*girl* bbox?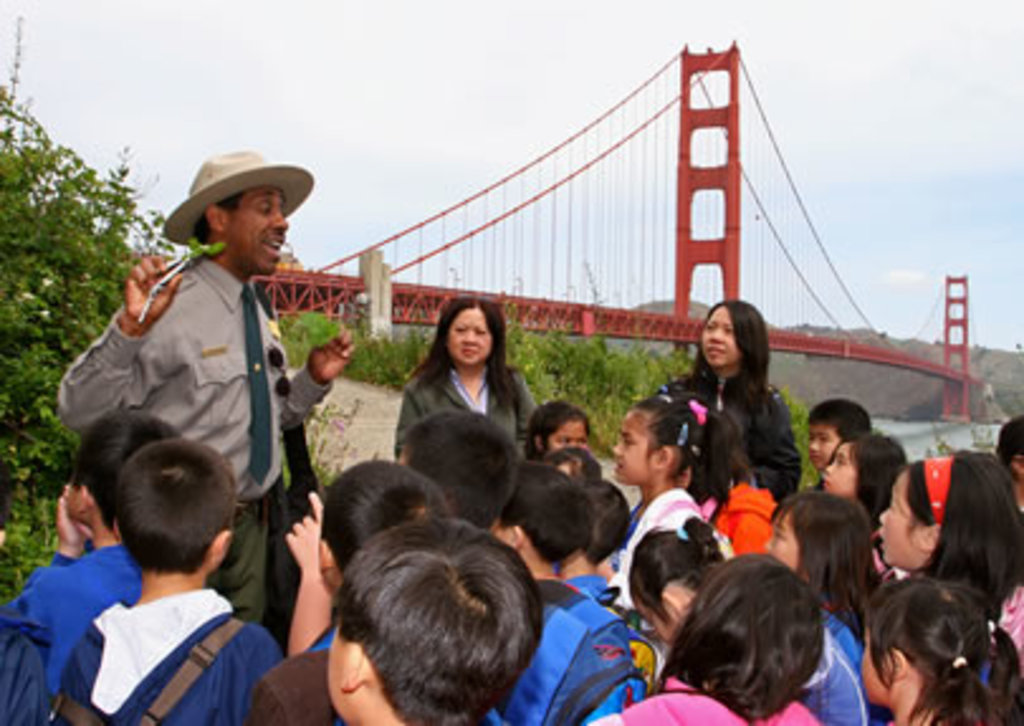
[x1=518, y1=402, x2=592, y2=465]
